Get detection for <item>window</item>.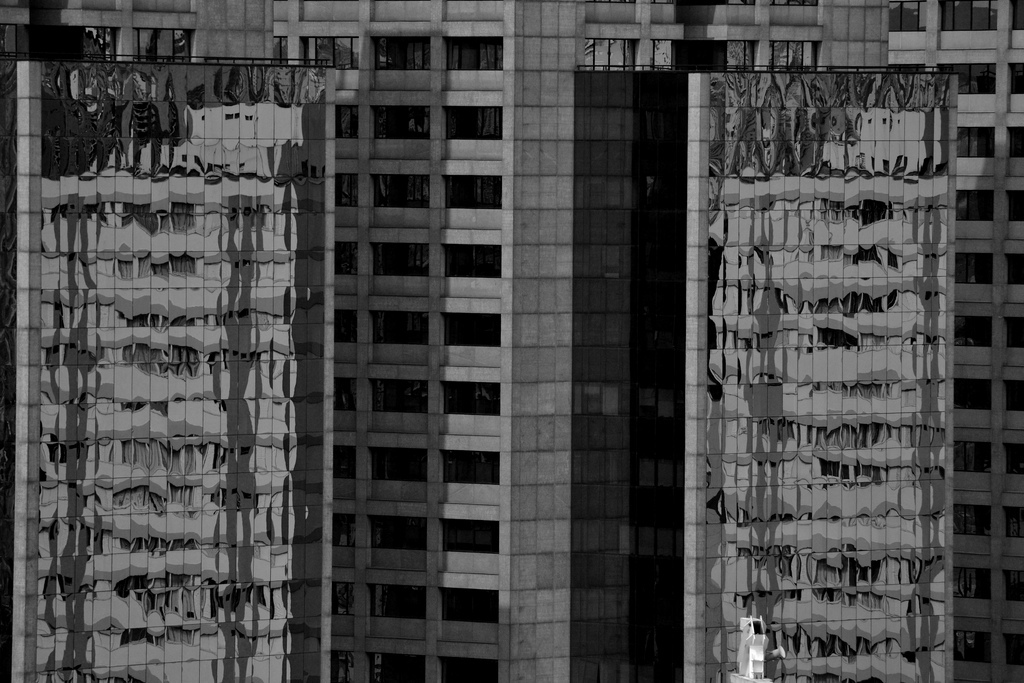
Detection: BBox(677, 0, 729, 38).
